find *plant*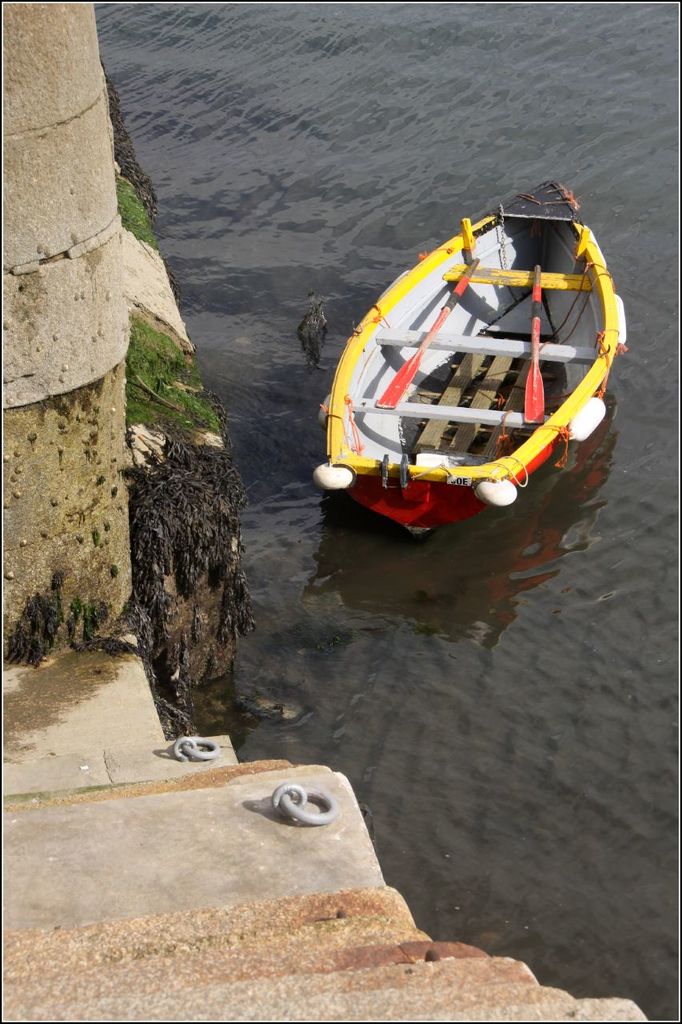
{"left": 121, "top": 312, "right": 226, "bottom": 429}
